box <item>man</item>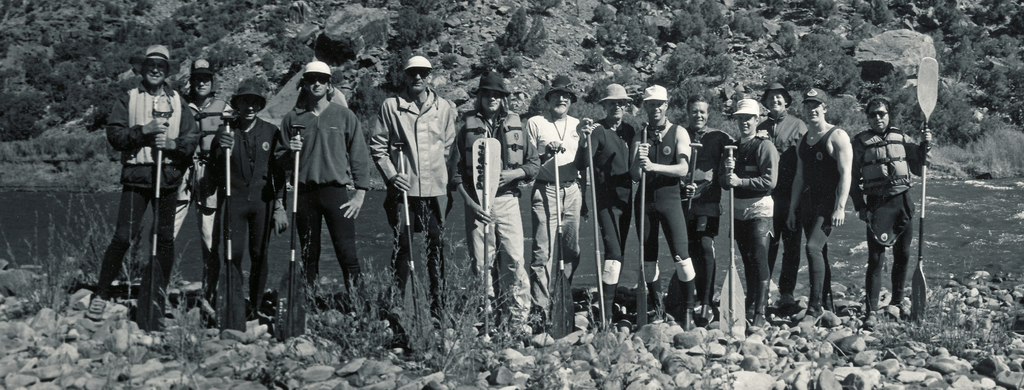
select_region(276, 64, 361, 311)
